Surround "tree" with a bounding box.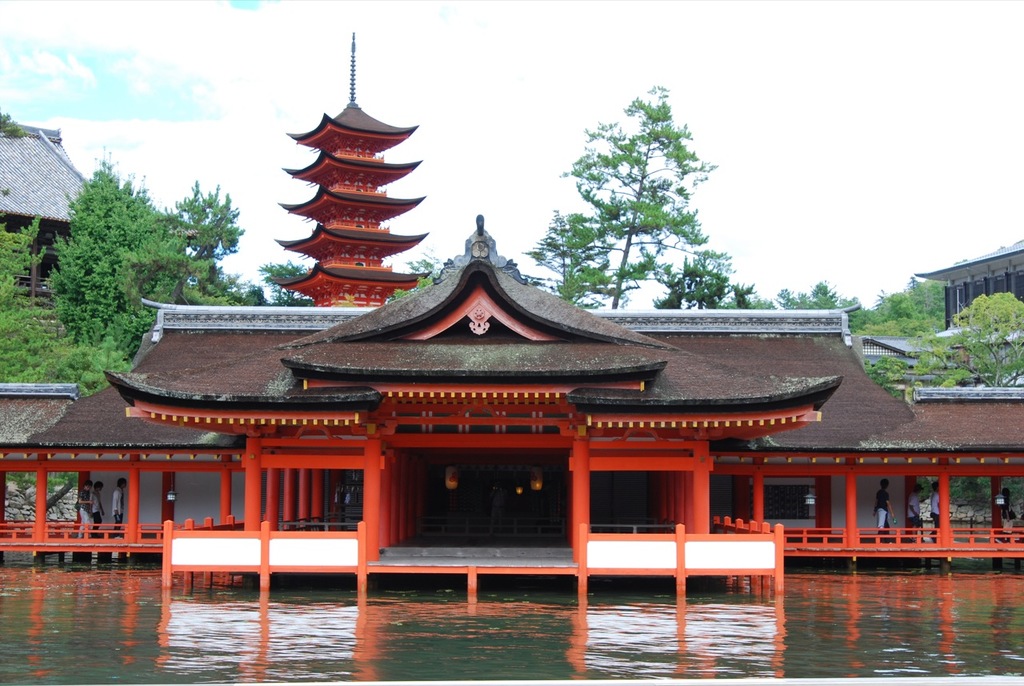
<region>162, 175, 251, 310</region>.
